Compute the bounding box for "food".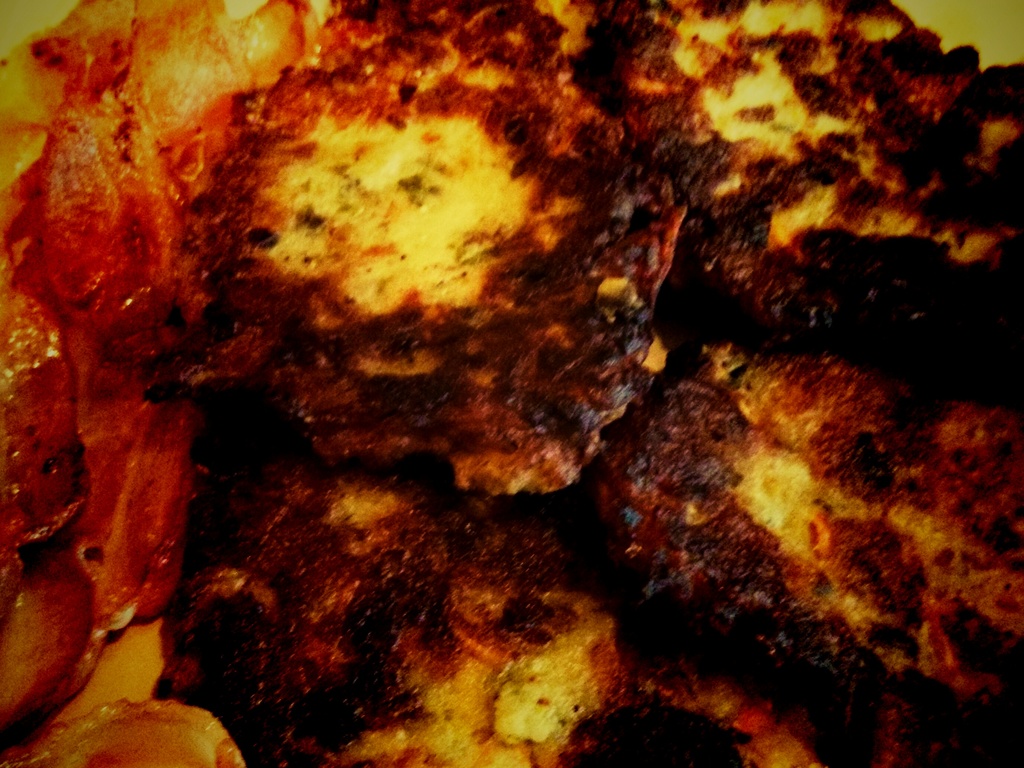
locate(6, 0, 954, 747).
